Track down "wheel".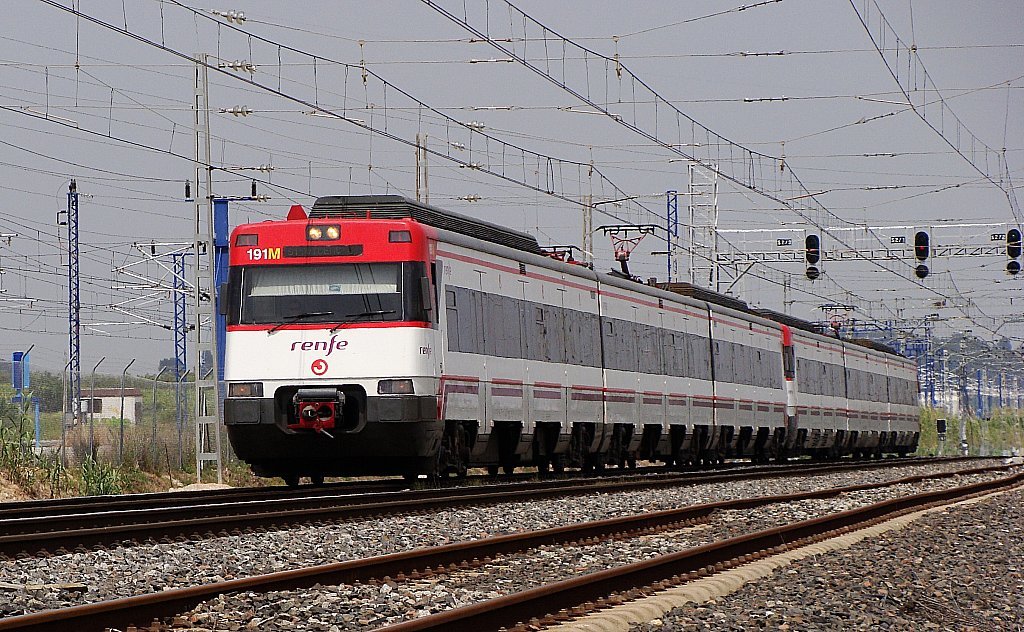
Tracked to [left=876, top=449, right=884, bottom=461].
